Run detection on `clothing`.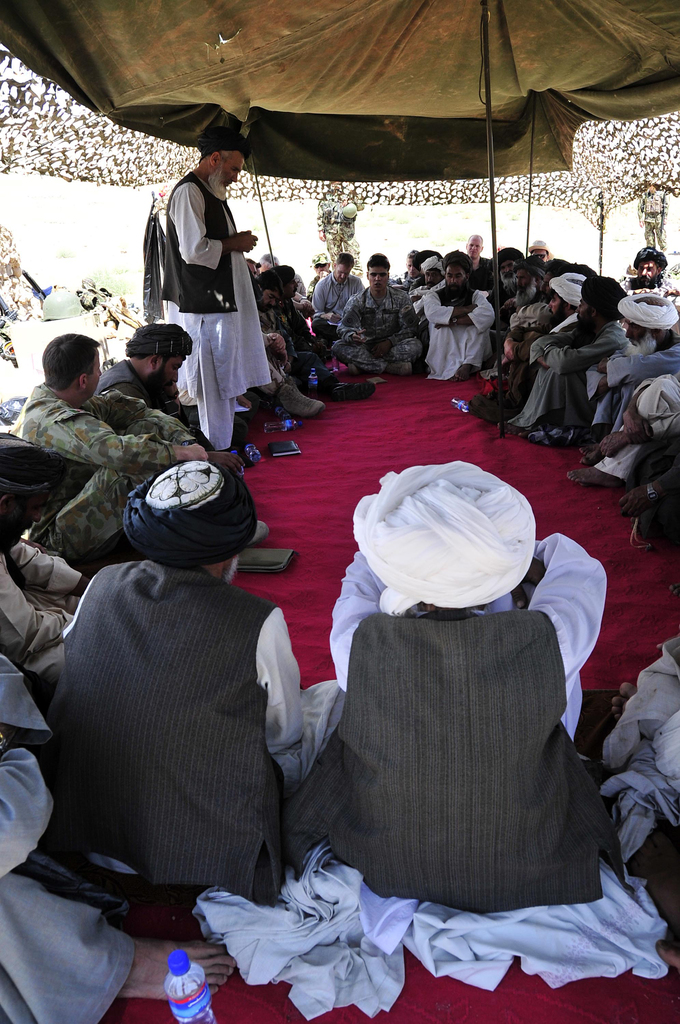
Result: box=[499, 273, 632, 430].
